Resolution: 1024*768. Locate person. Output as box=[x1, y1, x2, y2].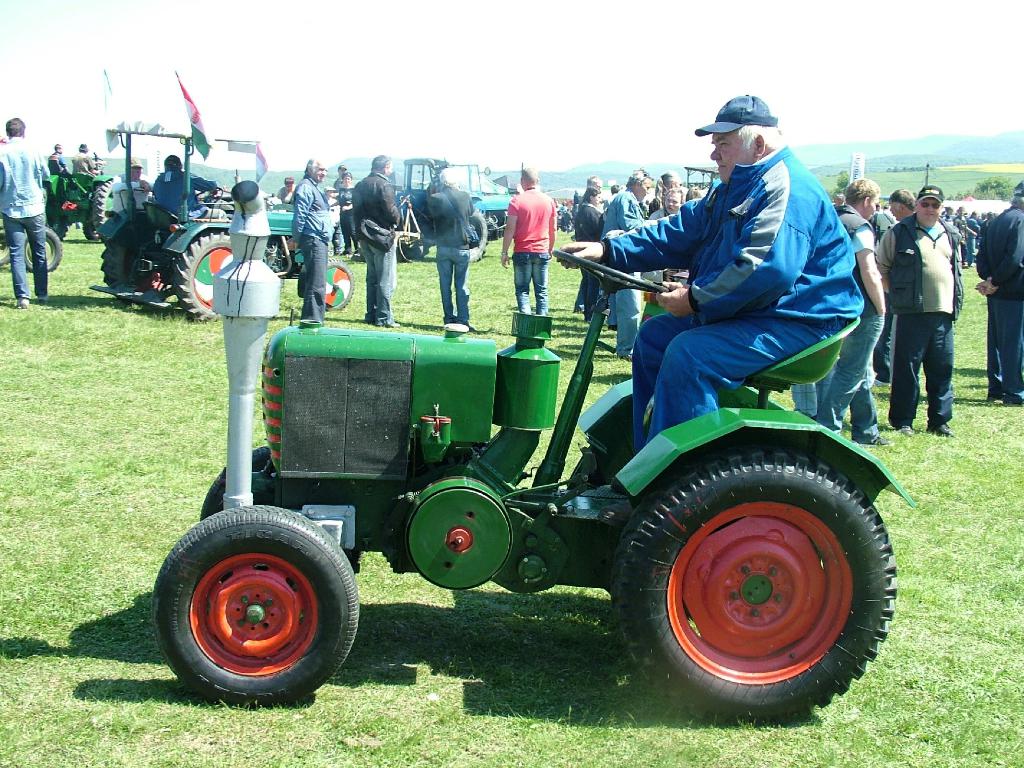
box=[50, 138, 66, 172].
